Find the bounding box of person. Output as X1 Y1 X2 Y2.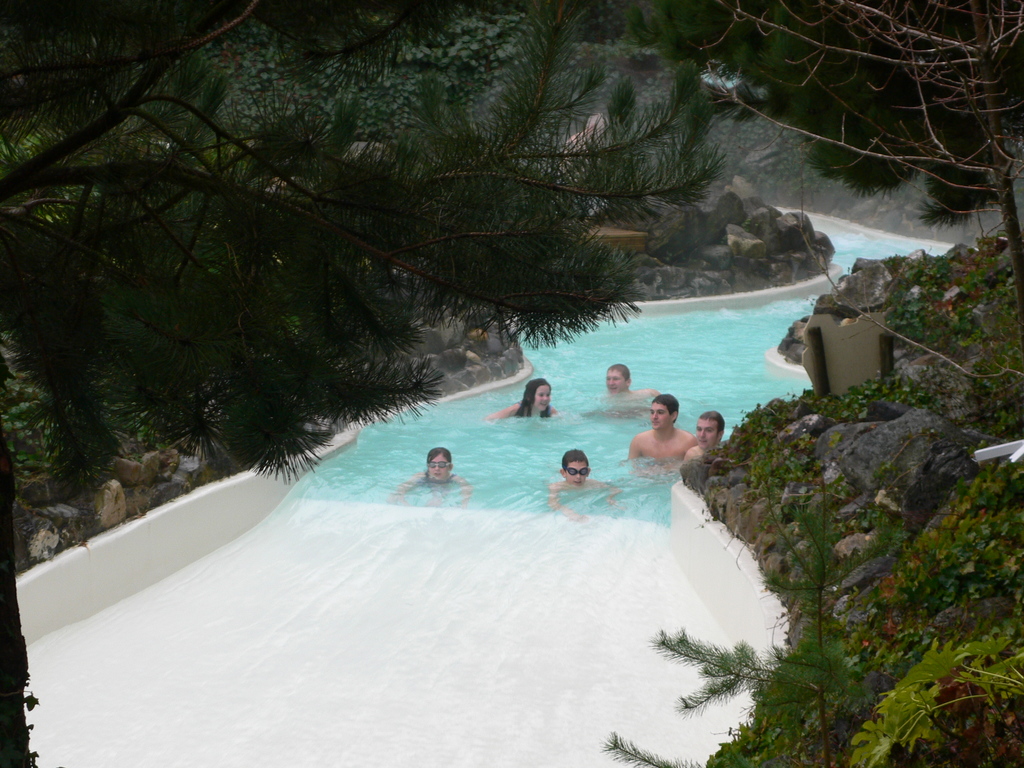
404 445 471 500.
